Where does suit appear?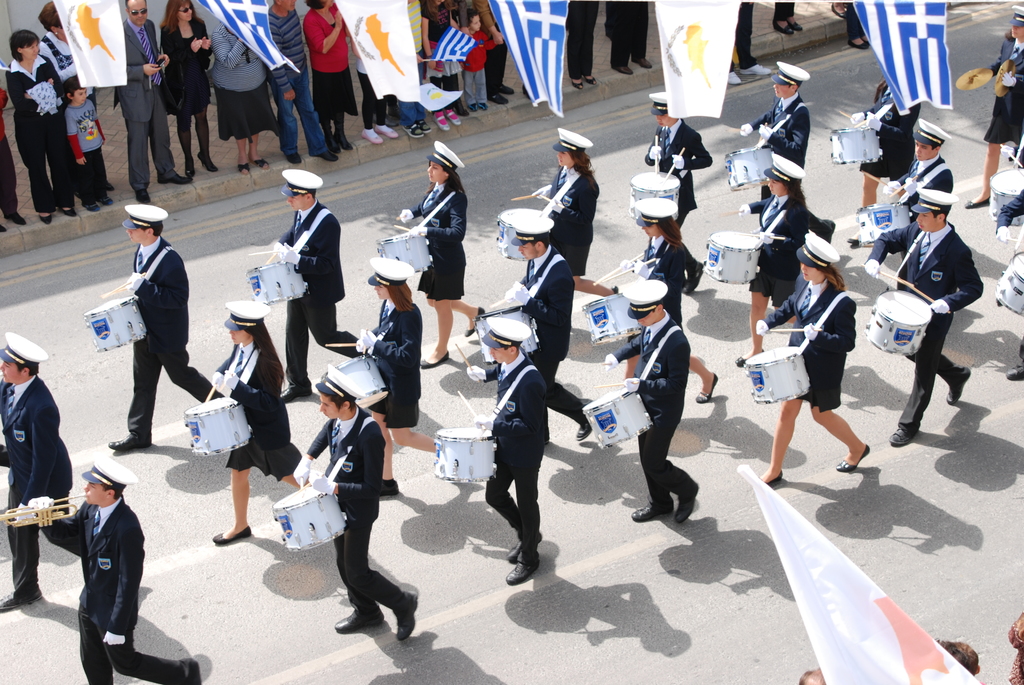
Appears at (left=993, top=35, right=1023, bottom=116).
